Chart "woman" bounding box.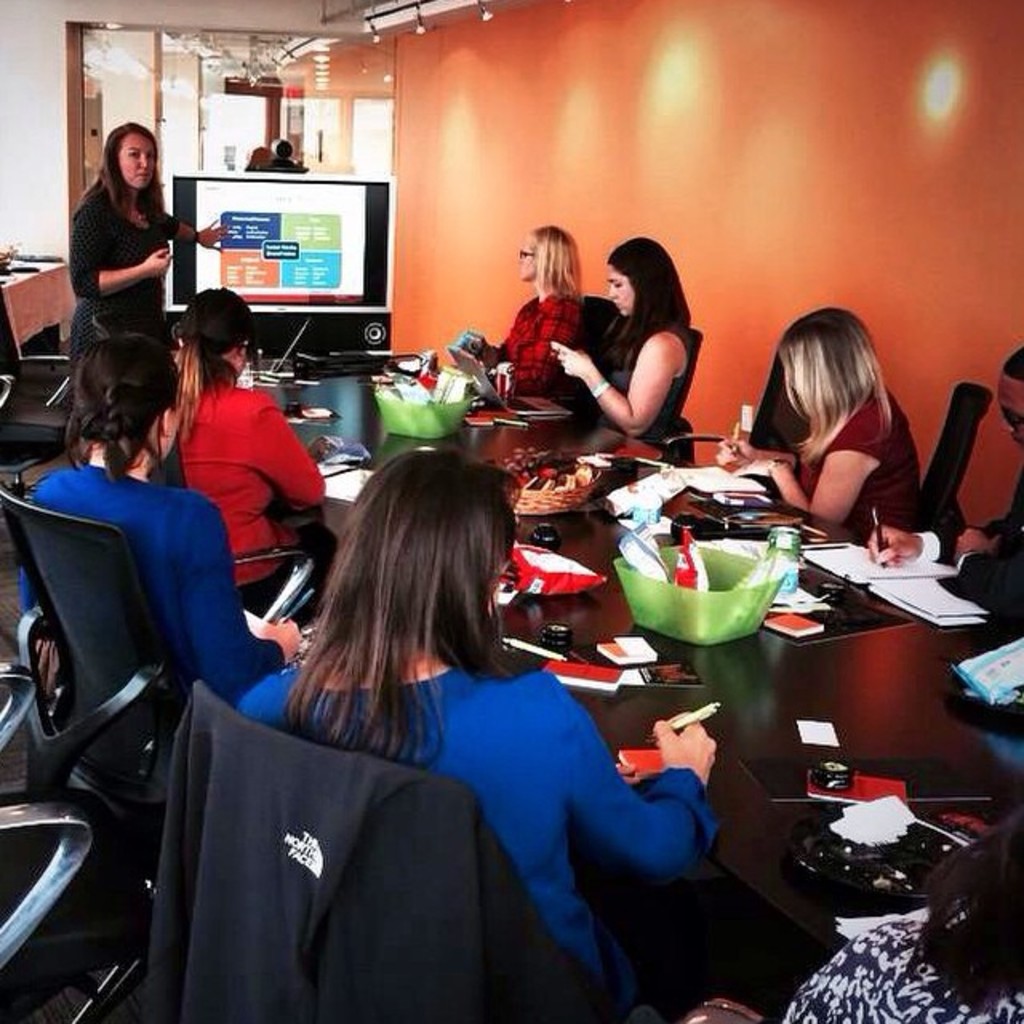
Charted: [x1=6, y1=320, x2=312, y2=733].
